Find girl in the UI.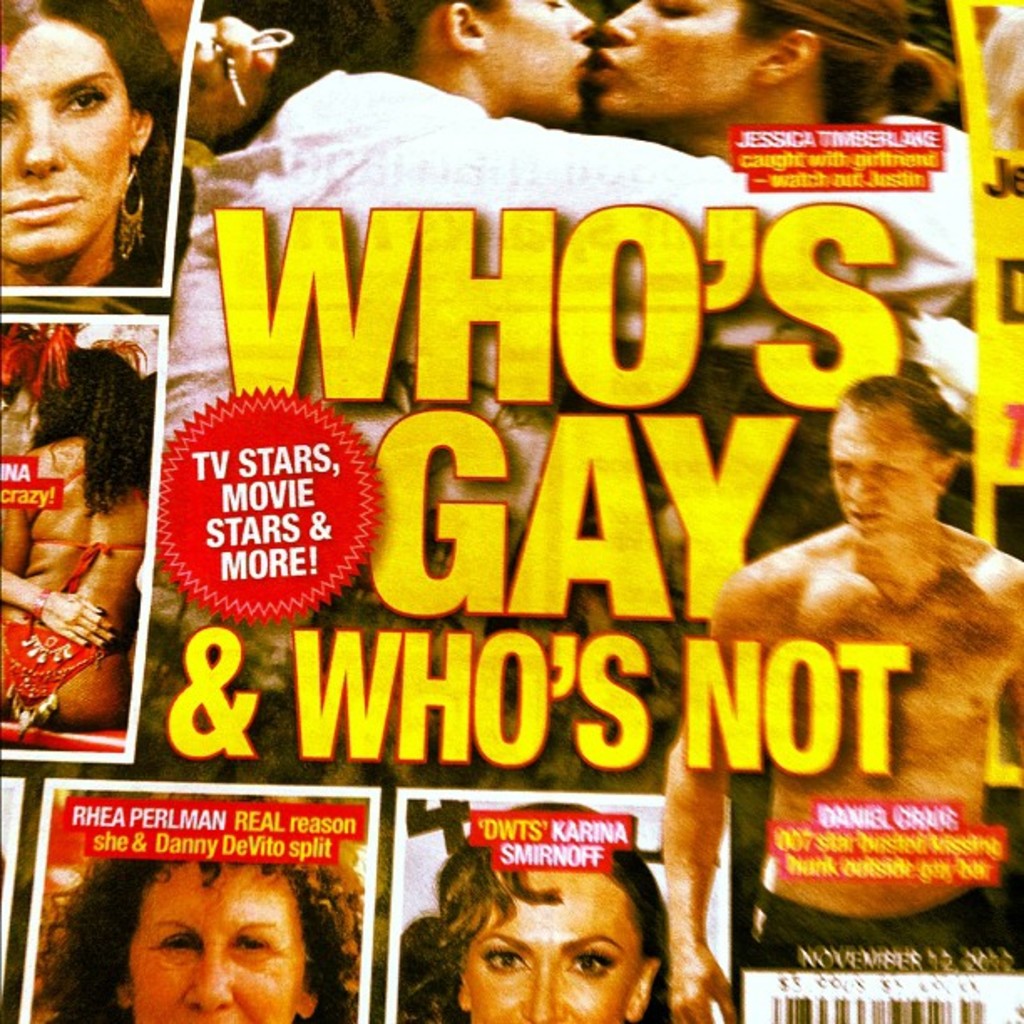
UI element at 402 803 673 1022.
